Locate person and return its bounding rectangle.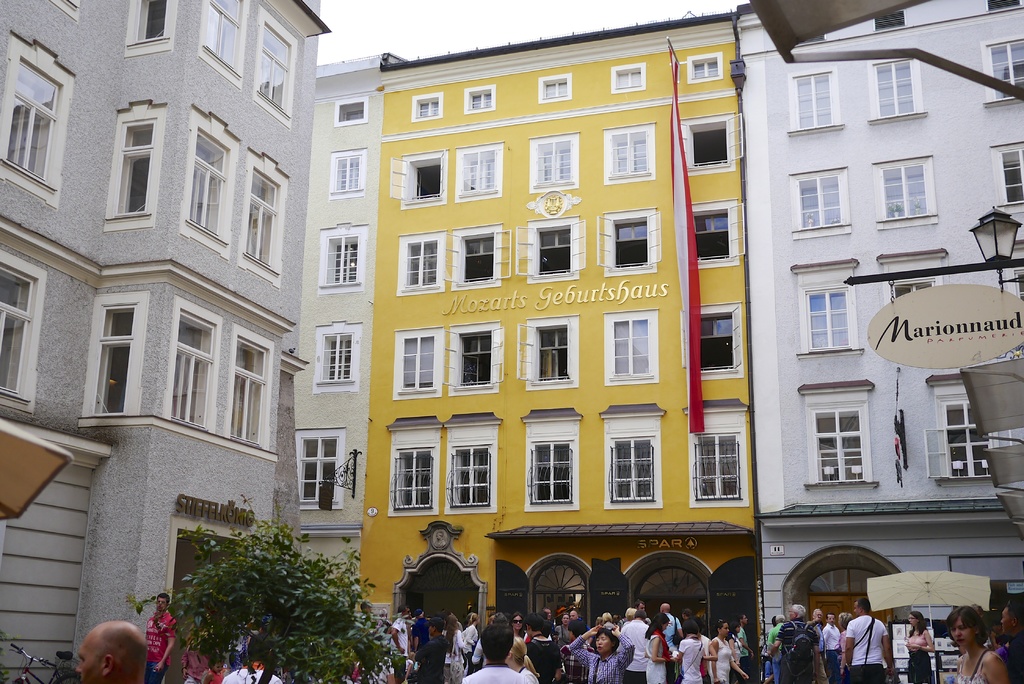
region(944, 605, 1000, 683).
